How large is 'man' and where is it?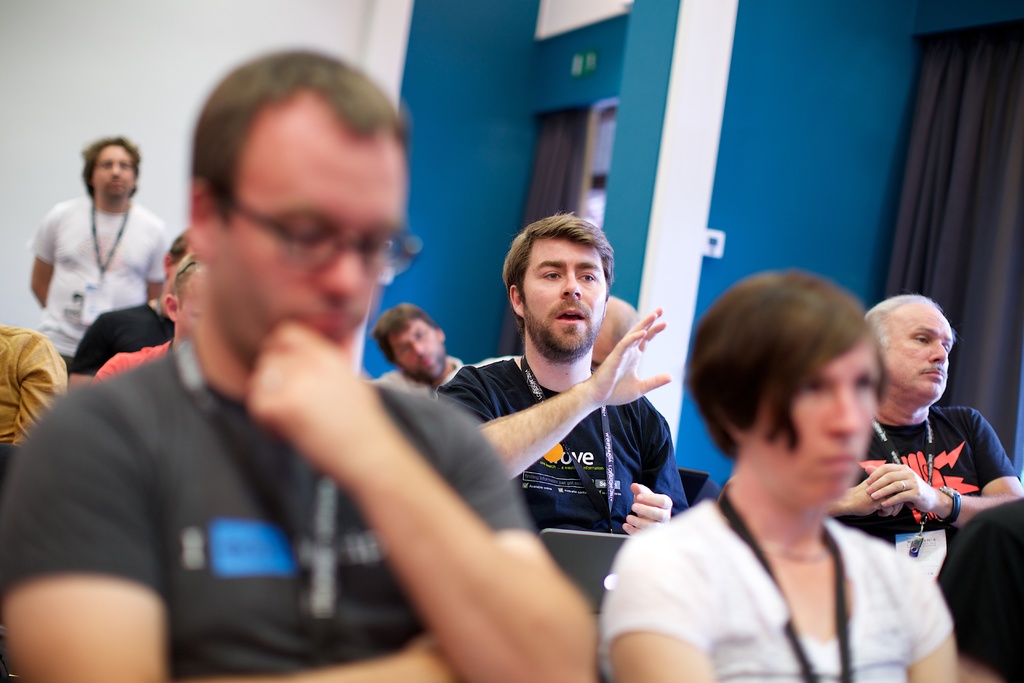
Bounding box: pyautogui.locateOnScreen(428, 210, 691, 533).
